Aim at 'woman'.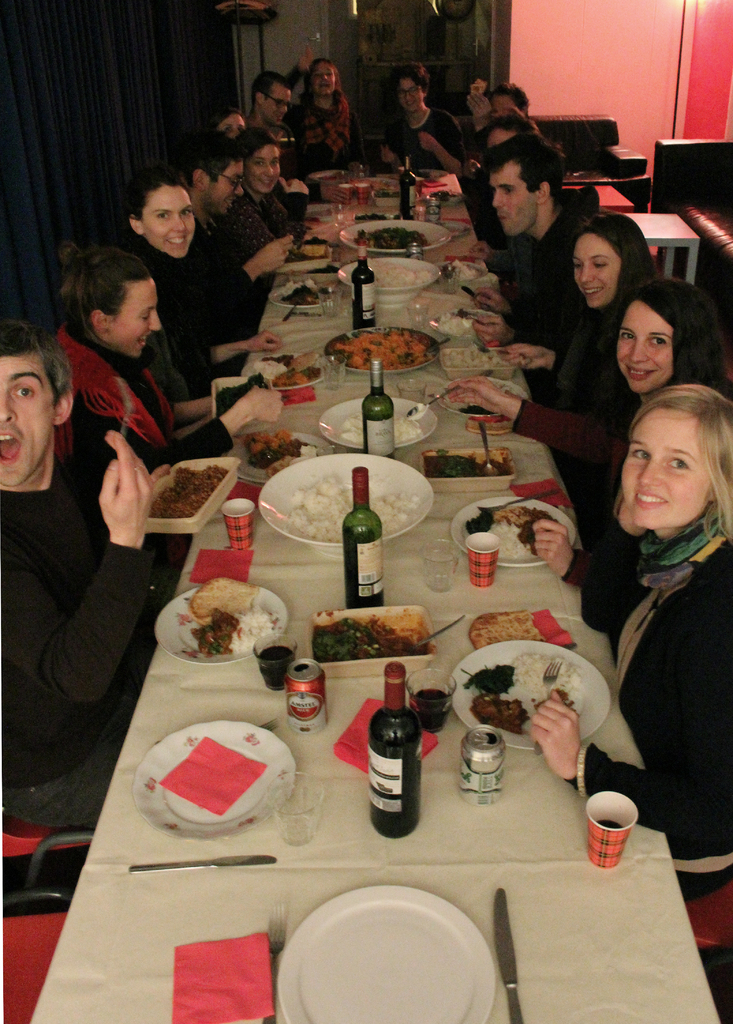
Aimed at crop(477, 215, 667, 414).
